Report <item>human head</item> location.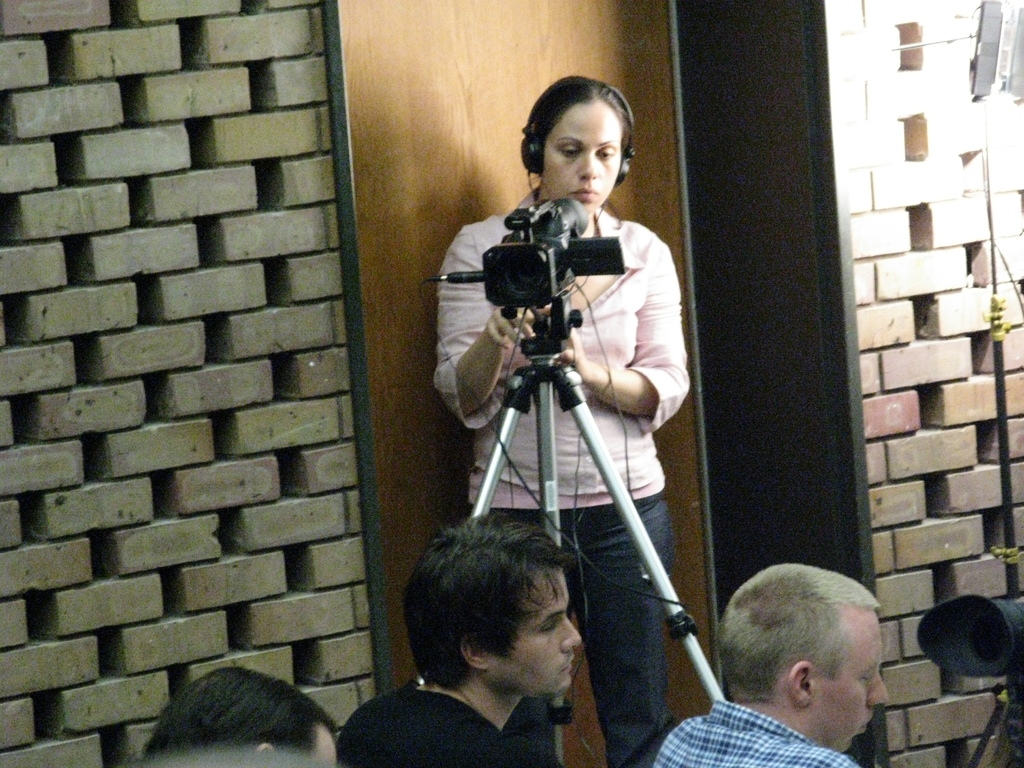
Report: locate(401, 511, 583, 706).
